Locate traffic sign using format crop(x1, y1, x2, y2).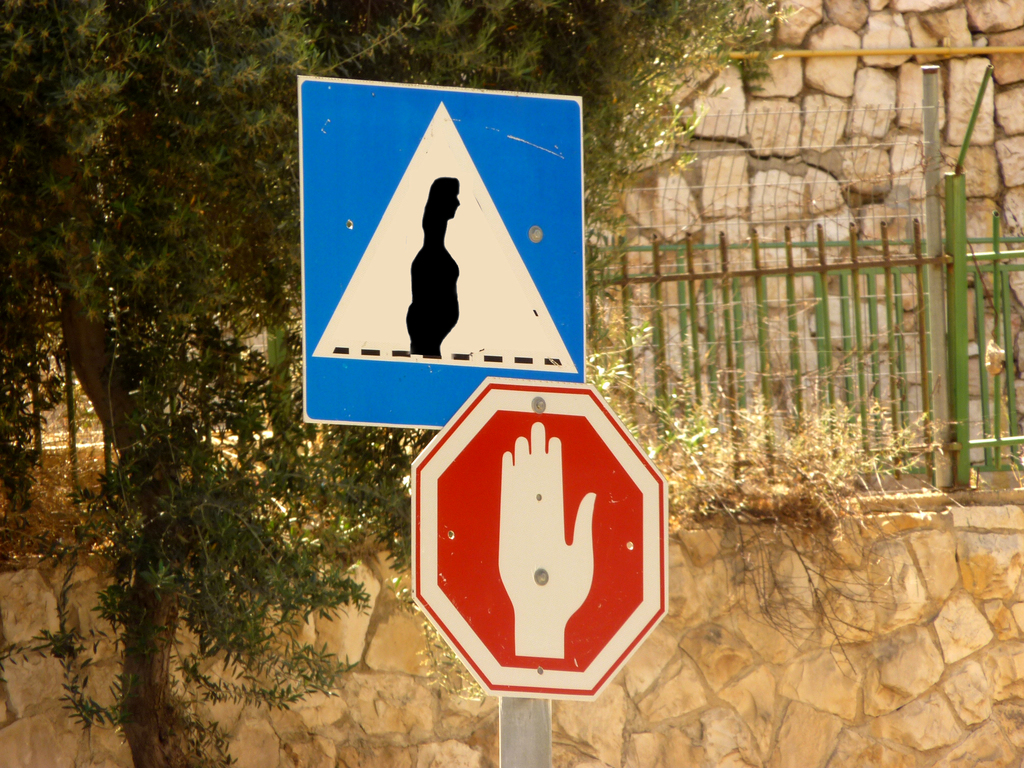
crop(292, 74, 584, 428).
